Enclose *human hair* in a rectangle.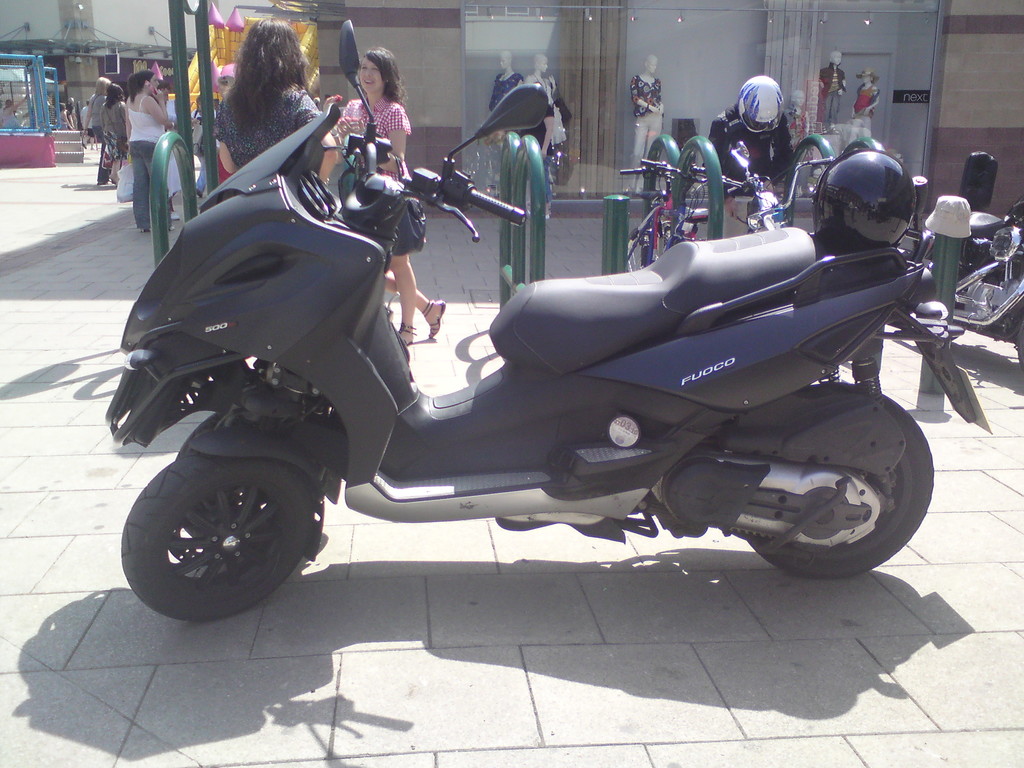
box(211, 25, 310, 138).
